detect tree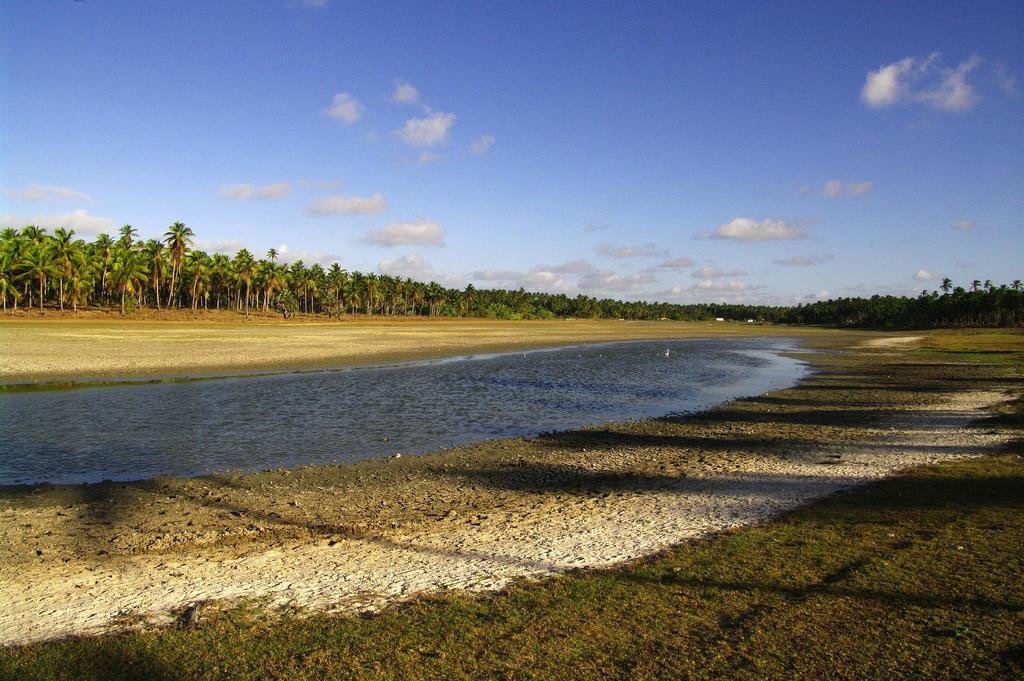
(986,278,995,295)
